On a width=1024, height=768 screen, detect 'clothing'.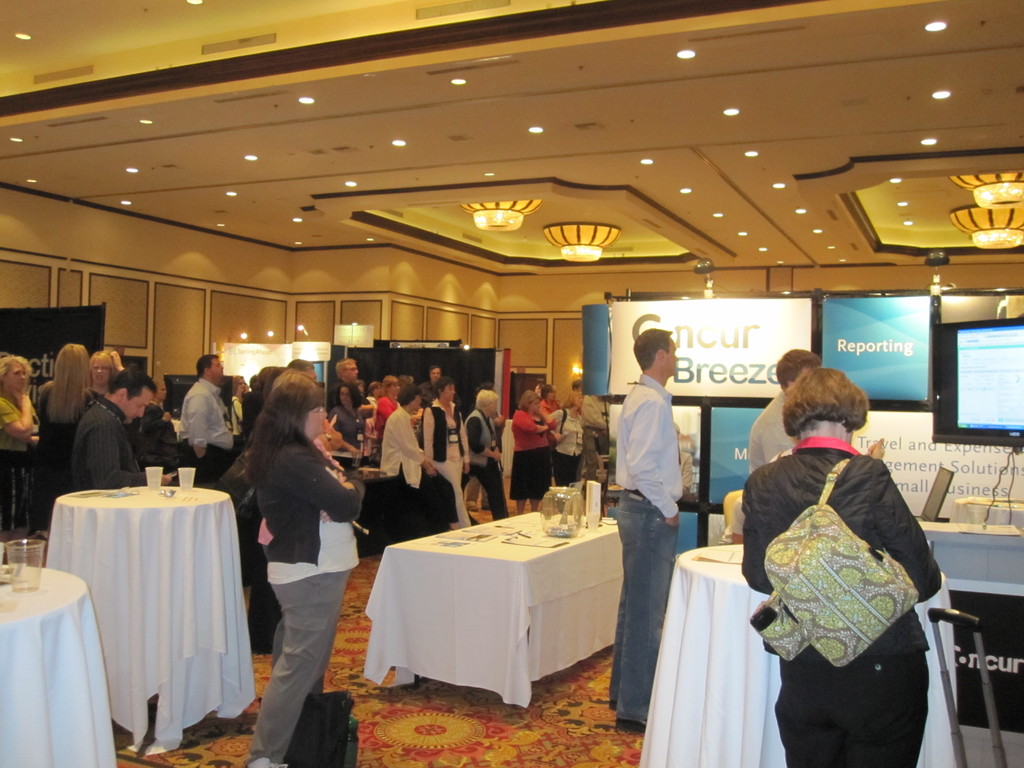
<box>735,422,946,762</box>.
